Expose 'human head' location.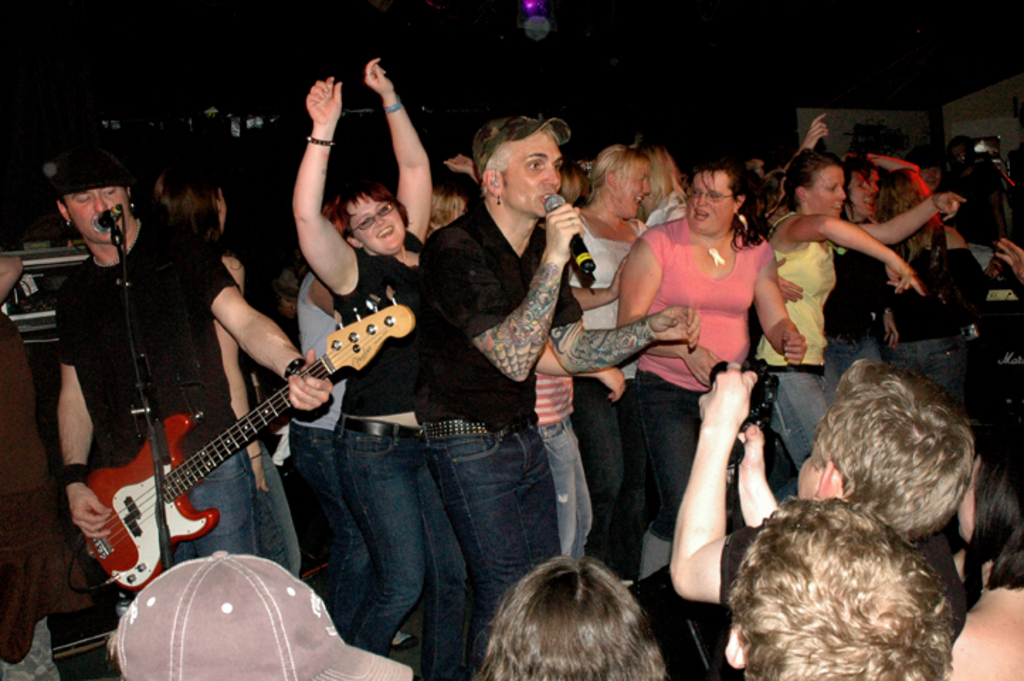
Exposed at (684, 162, 747, 234).
